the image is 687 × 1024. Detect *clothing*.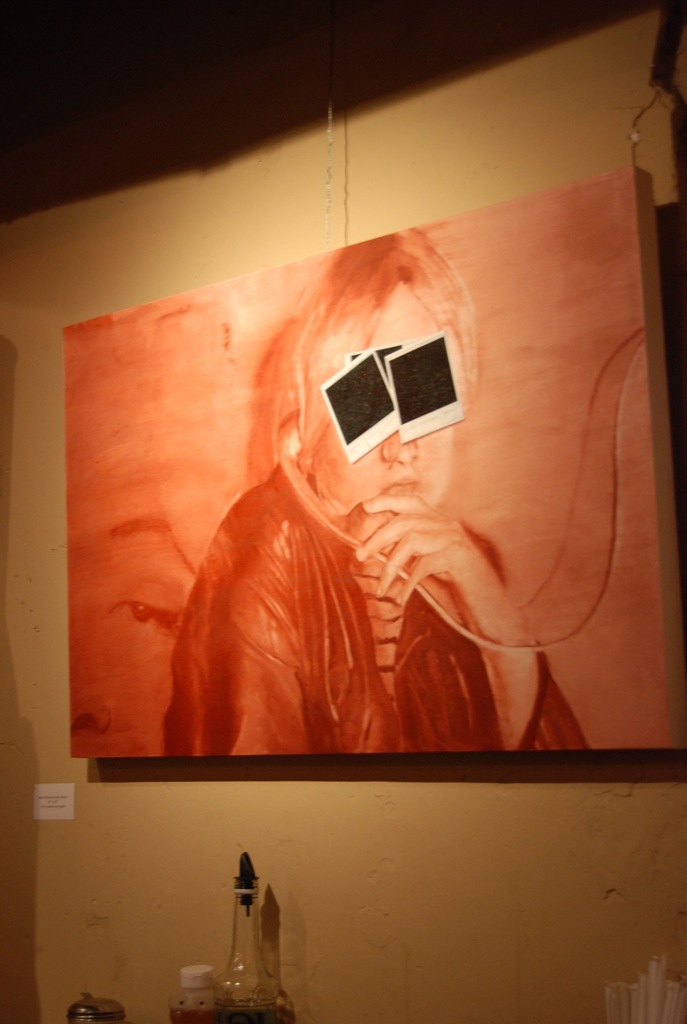
Detection: left=164, top=459, right=580, bottom=758.
